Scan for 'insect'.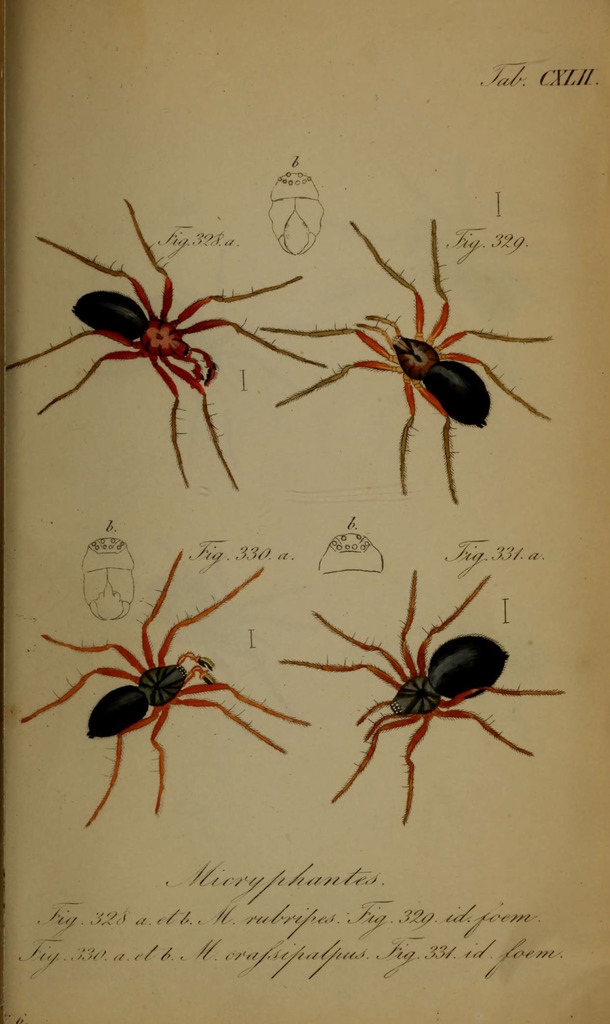
Scan result: 277,567,566,826.
